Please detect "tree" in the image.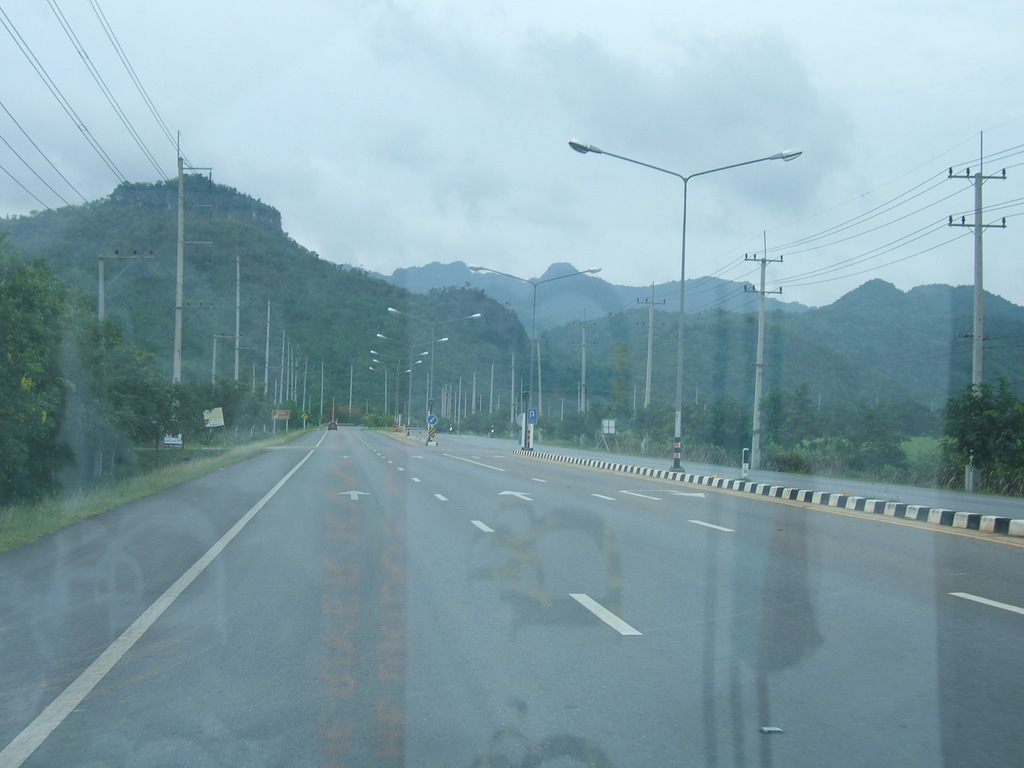
[left=619, top=401, right=669, bottom=452].
